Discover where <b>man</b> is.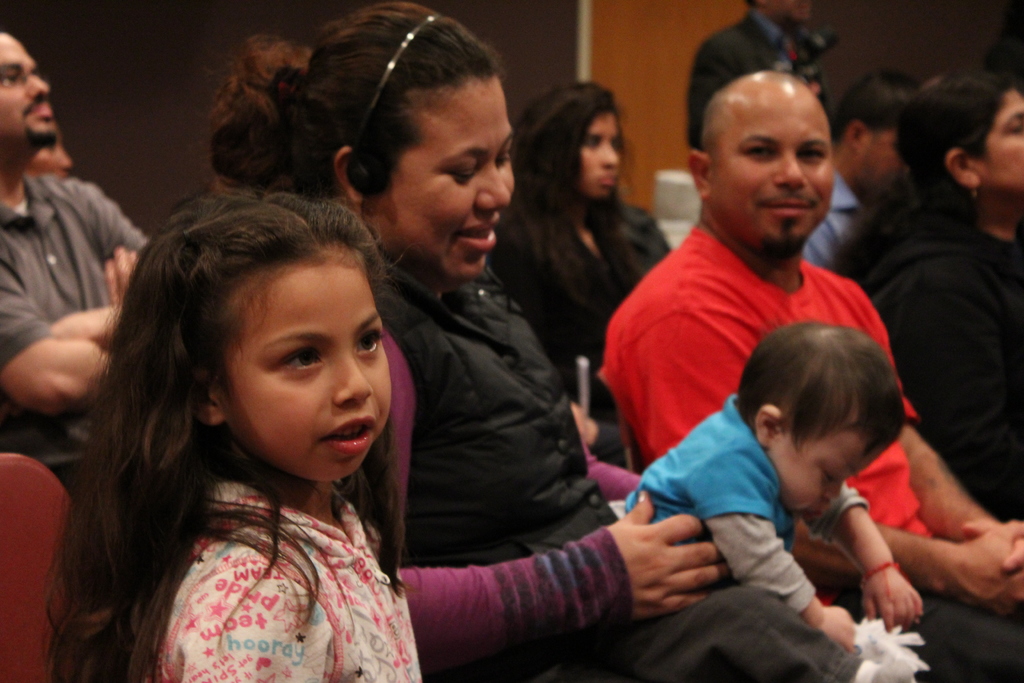
Discovered at locate(0, 37, 152, 493).
